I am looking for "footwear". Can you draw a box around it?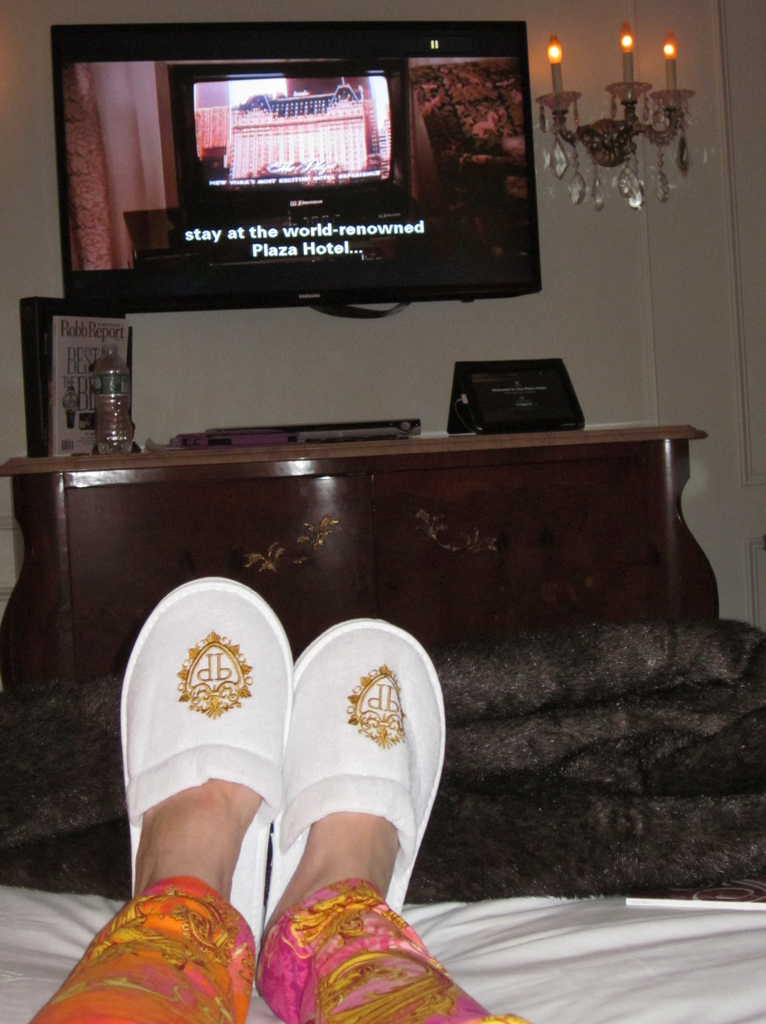
Sure, the bounding box is Rect(119, 579, 295, 967).
